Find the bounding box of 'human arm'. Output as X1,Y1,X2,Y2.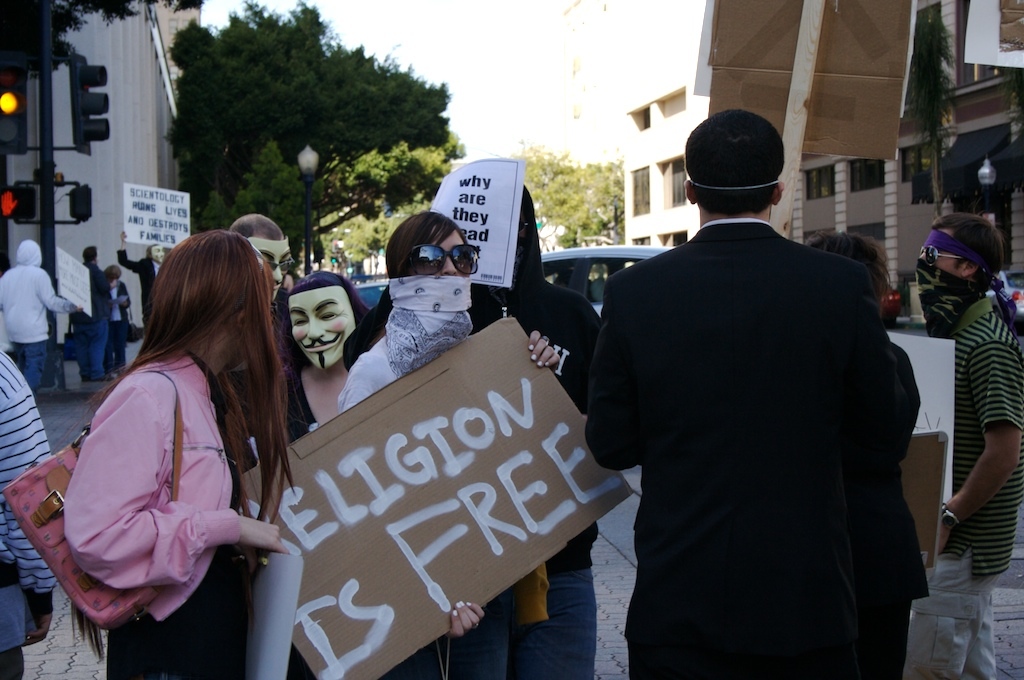
66,375,290,589.
